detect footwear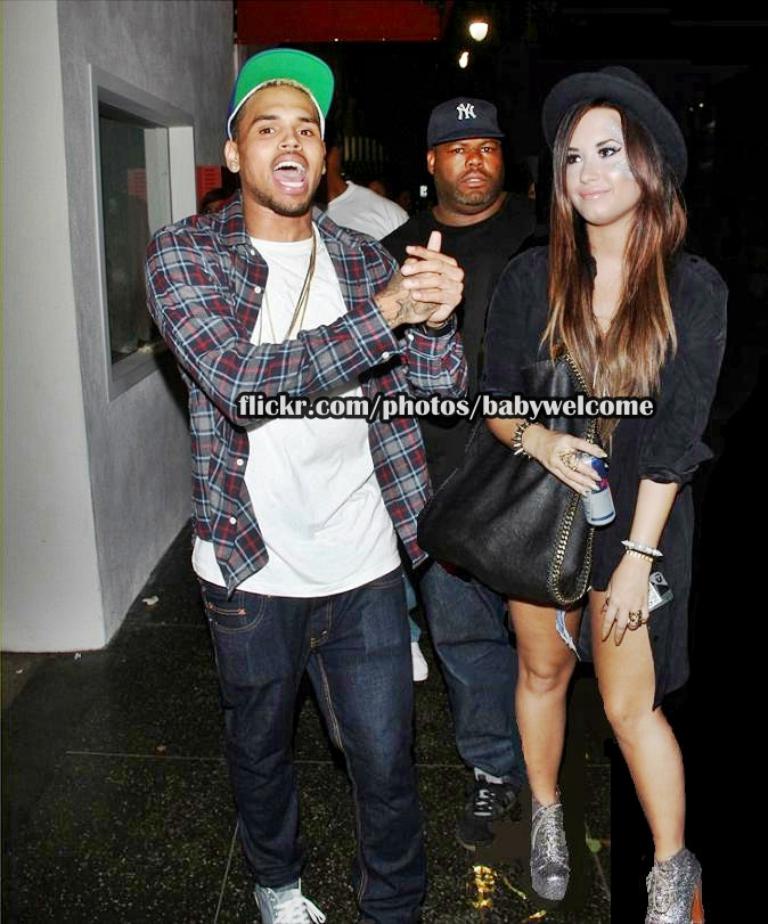
<bbox>526, 800, 573, 905</bbox>
